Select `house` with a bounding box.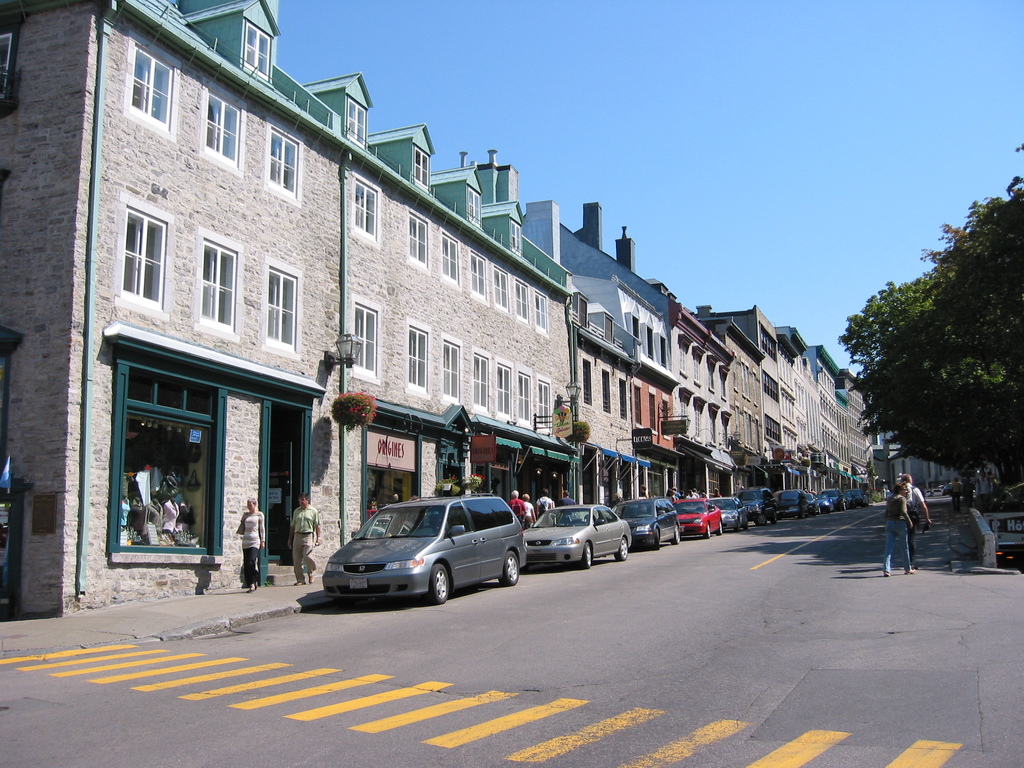
835, 380, 882, 470.
